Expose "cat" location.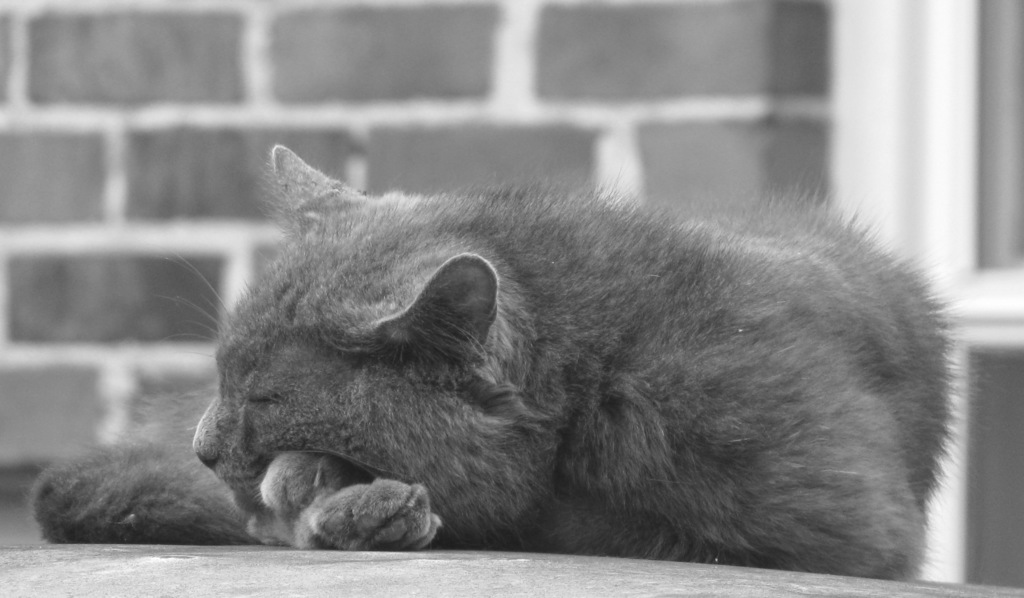
Exposed at pyautogui.locateOnScreen(26, 142, 979, 585).
